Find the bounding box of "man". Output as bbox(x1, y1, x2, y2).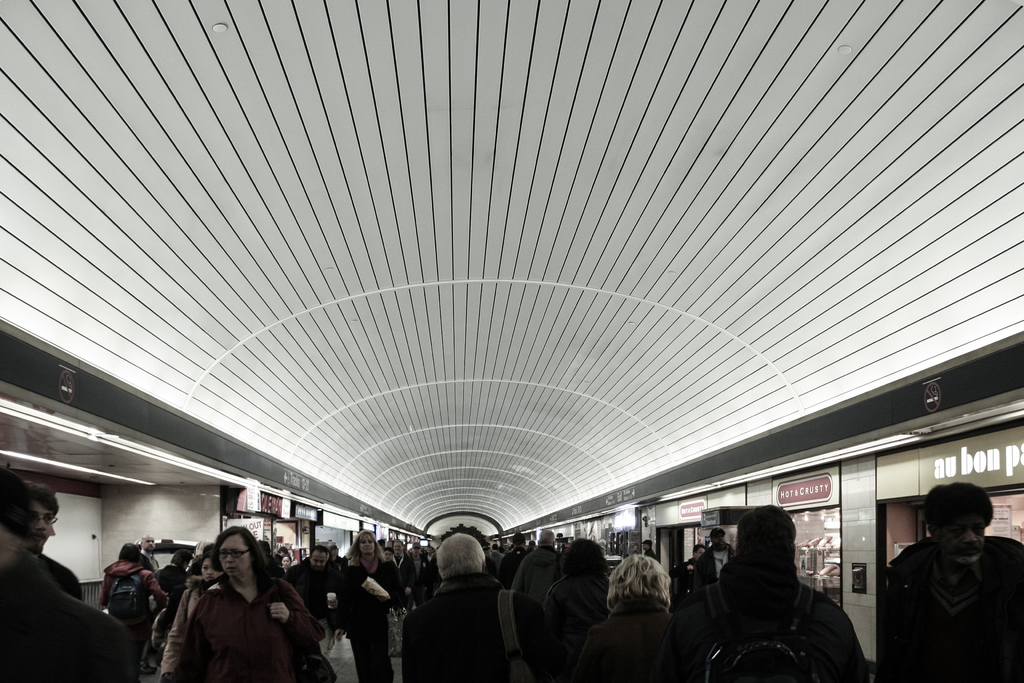
bbox(273, 545, 290, 566).
